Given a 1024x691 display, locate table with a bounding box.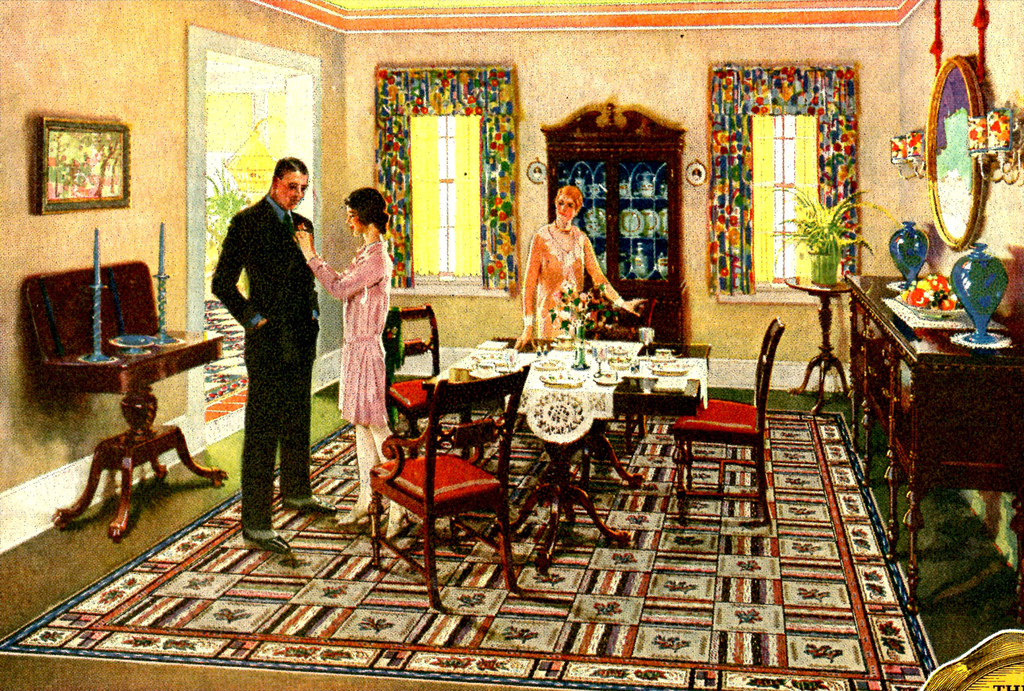
Located: x1=440 y1=336 x2=715 y2=576.
